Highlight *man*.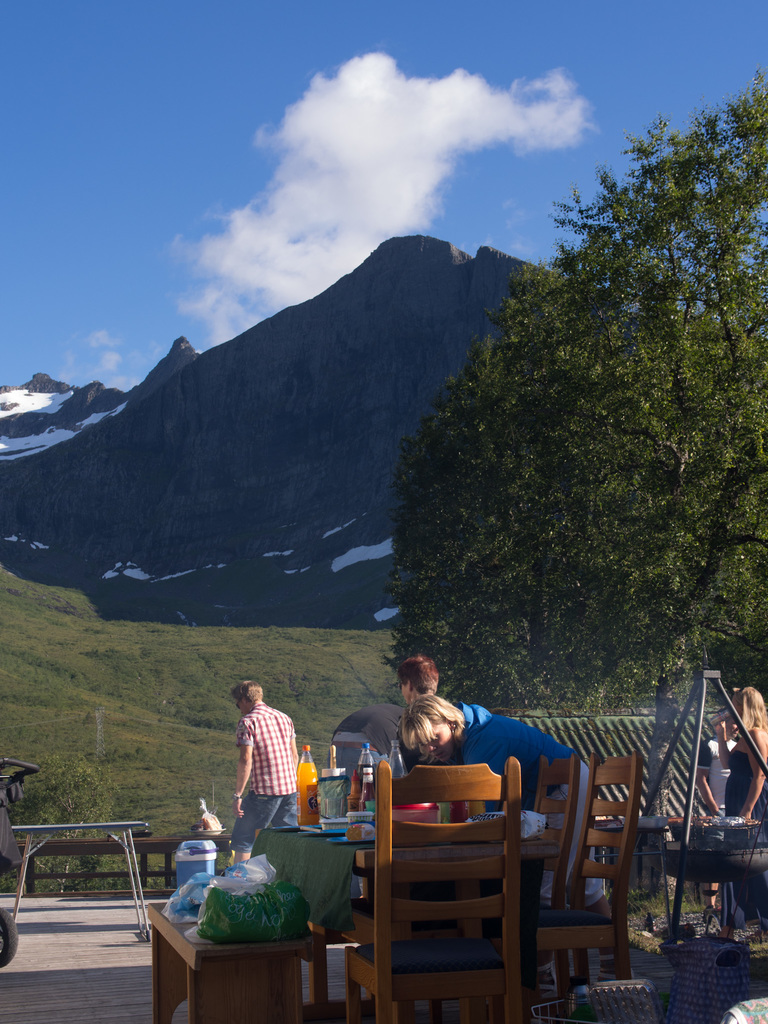
Highlighted region: <box>330,707,408,778</box>.
